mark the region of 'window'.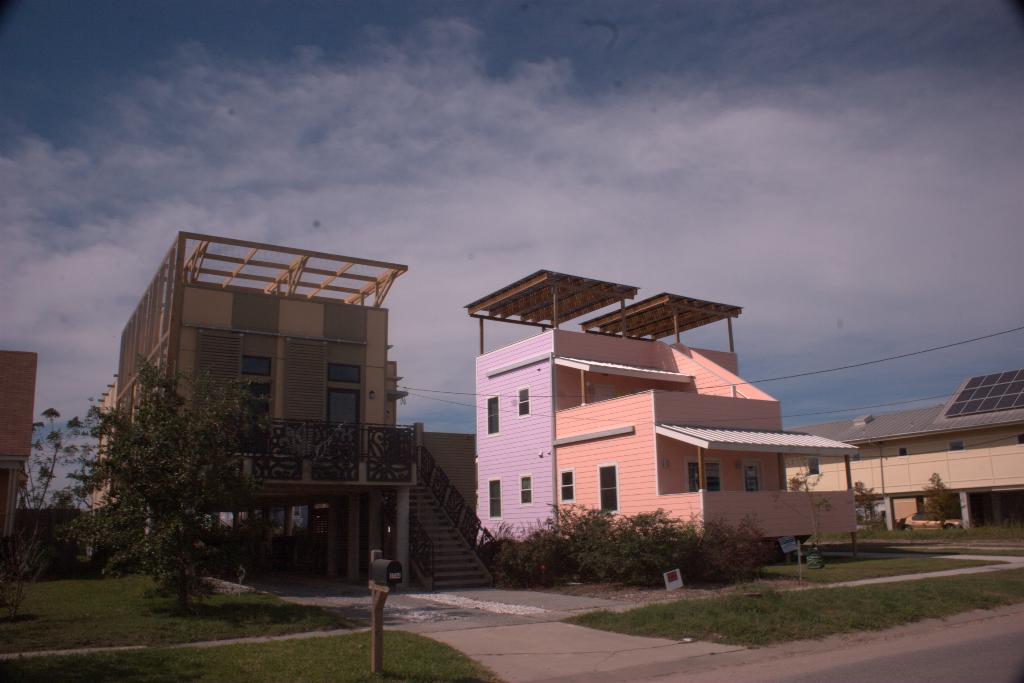
Region: <region>557, 471, 572, 501</region>.
